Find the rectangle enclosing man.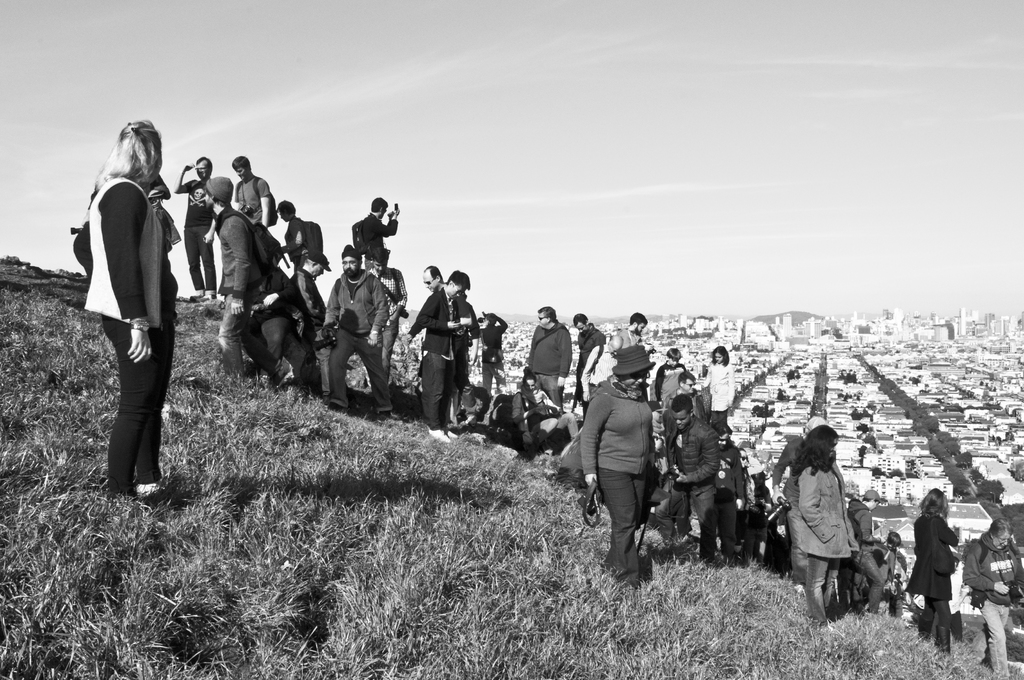
x1=954 y1=517 x2=1021 y2=679.
